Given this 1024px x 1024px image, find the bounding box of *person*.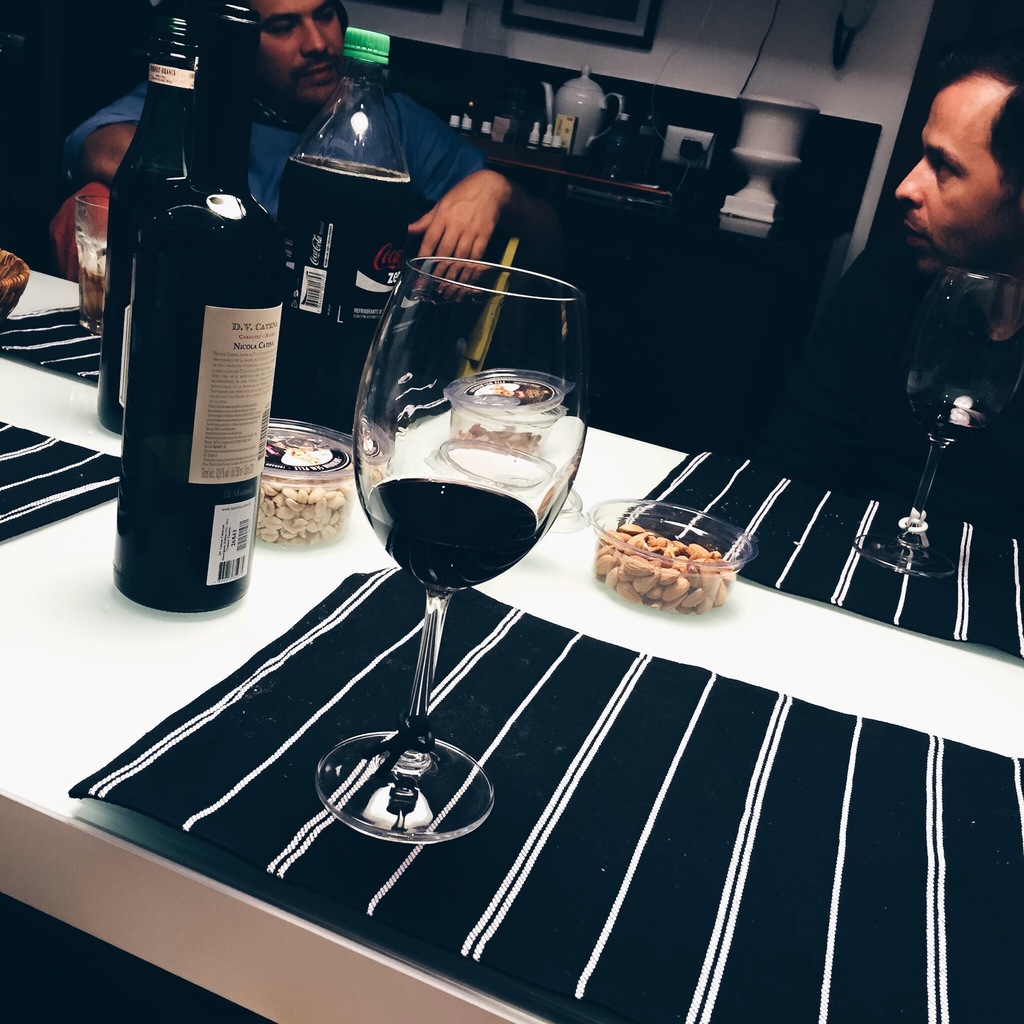
select_region(767, 48, 1023, 545).
